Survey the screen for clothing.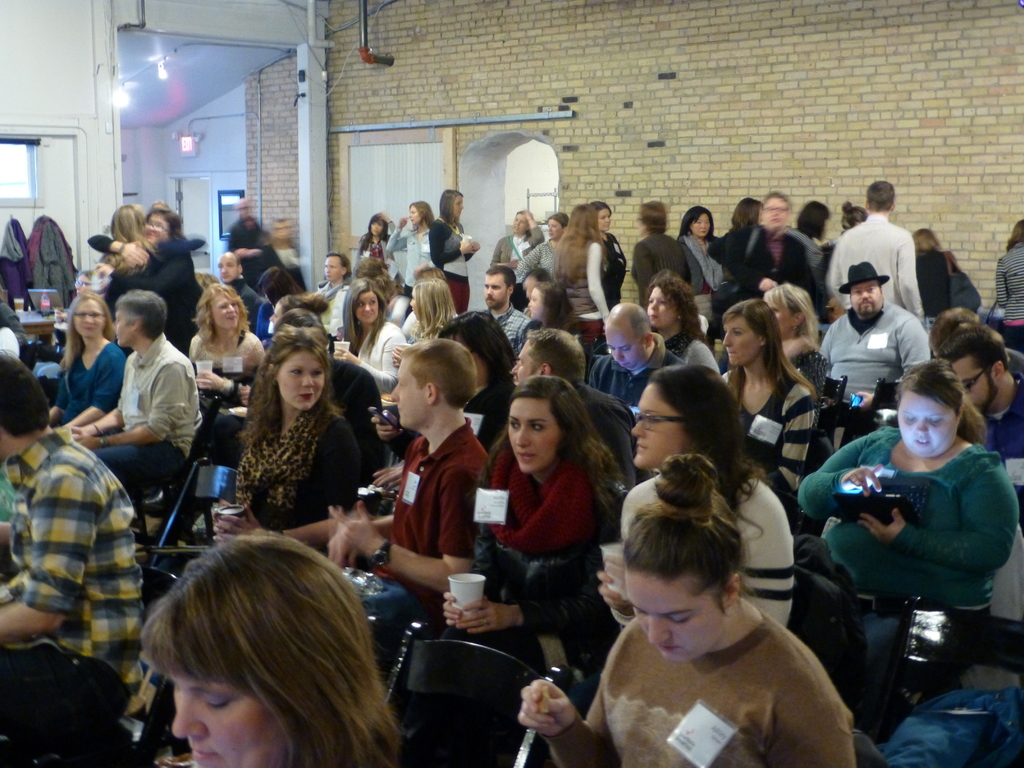
Survey found: bbox=[995, 375, 1023, 461].
